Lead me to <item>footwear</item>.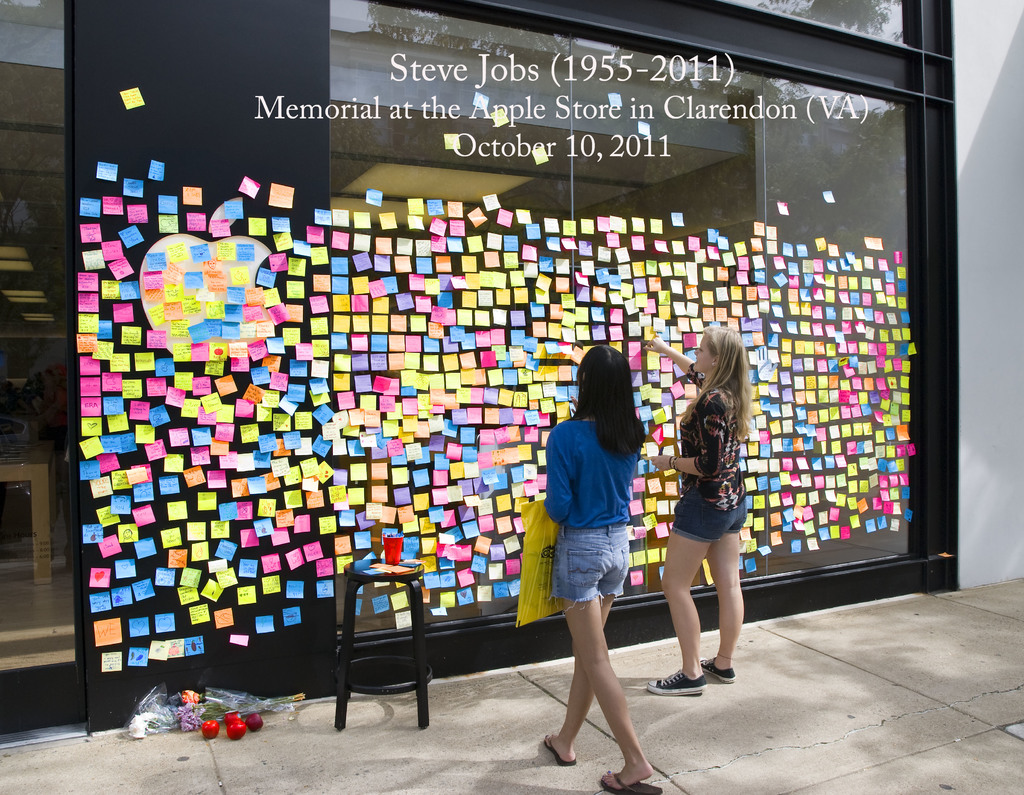
Lead to [544, 737, 573, 766].
